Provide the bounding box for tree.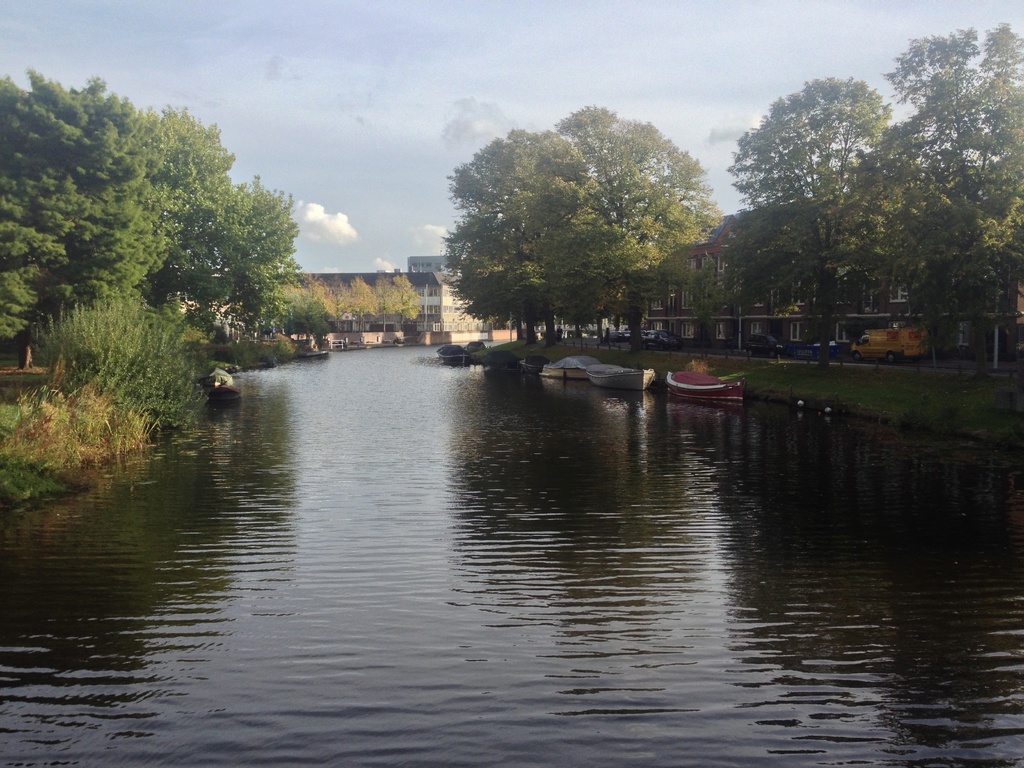
<bbox>0, 61, 162, 371</bbox>.
